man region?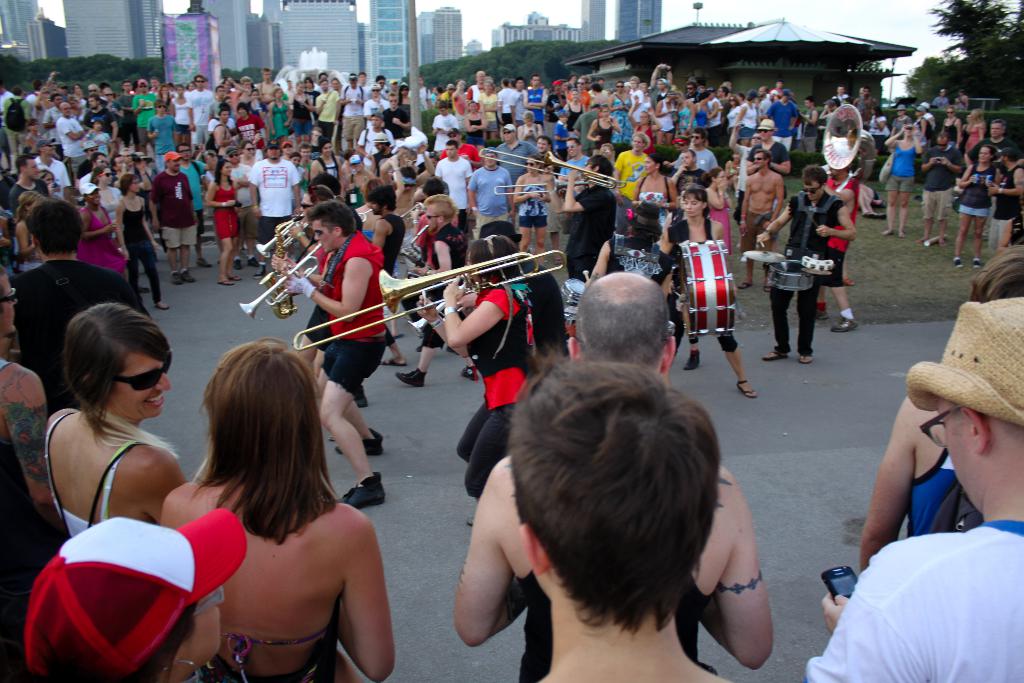
left=316, top=81, right=340, bottom=145
